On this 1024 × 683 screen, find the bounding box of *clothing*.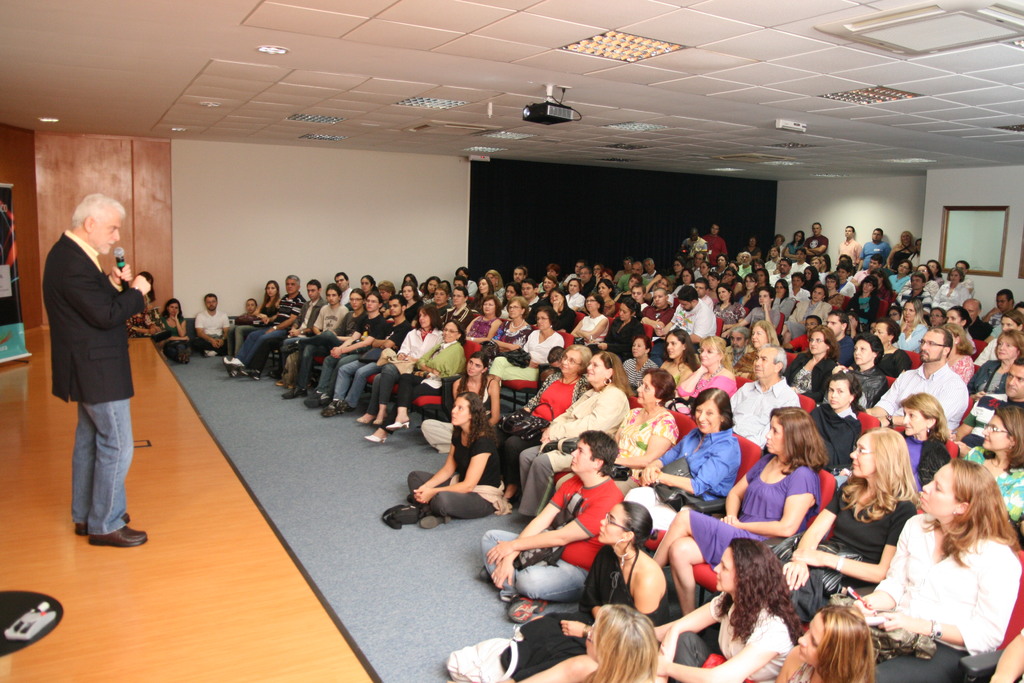
Bounding box: {"x1": 835, "y1": 233, "x2": 863, "y2": 270}.
